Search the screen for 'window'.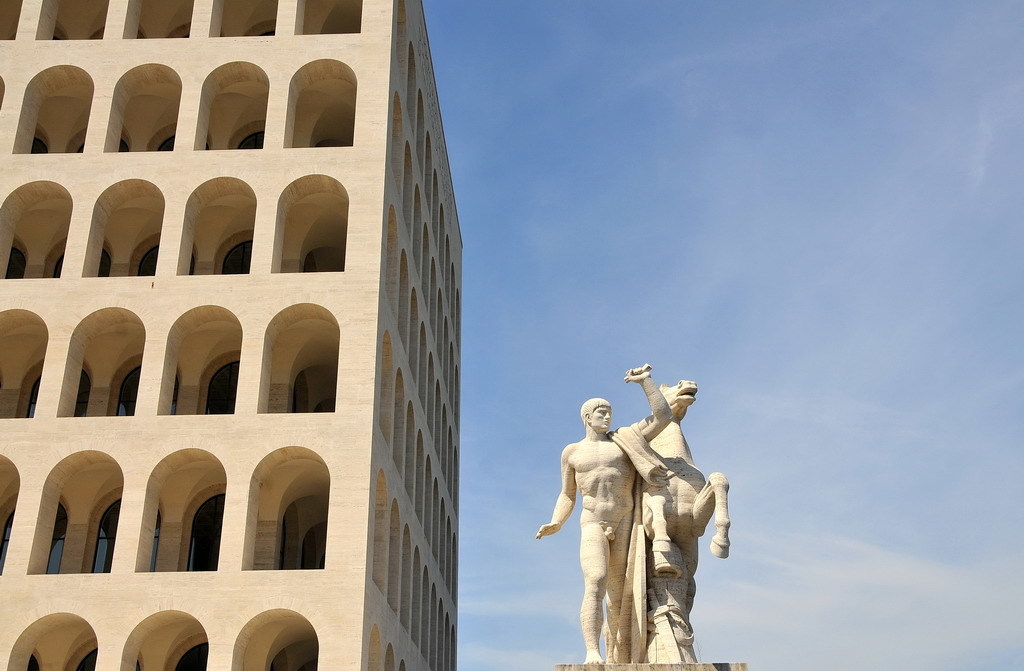
Found at <region>95, 494, 159, 570</region>.
